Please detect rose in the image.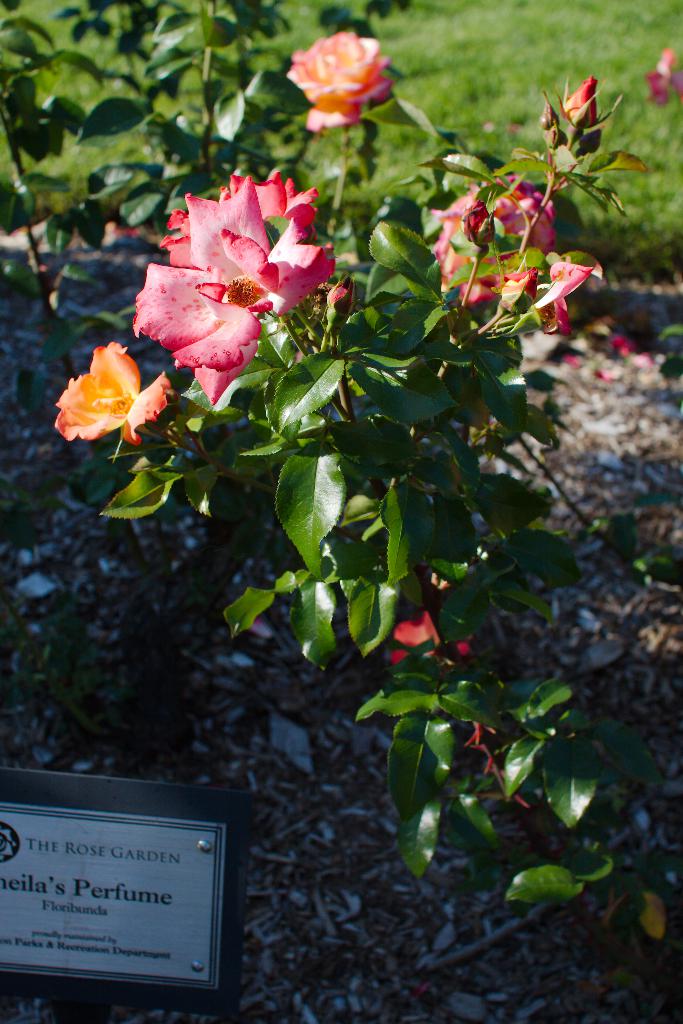
390:611:472:667.
